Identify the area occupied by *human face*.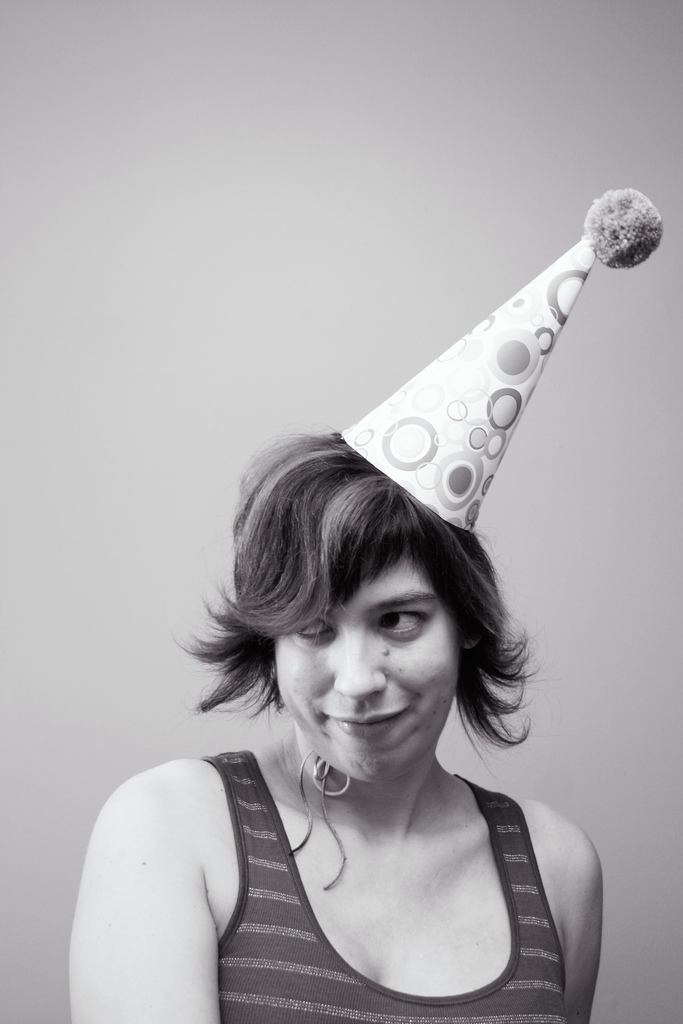
Area: 279, 552, 462, 791.
